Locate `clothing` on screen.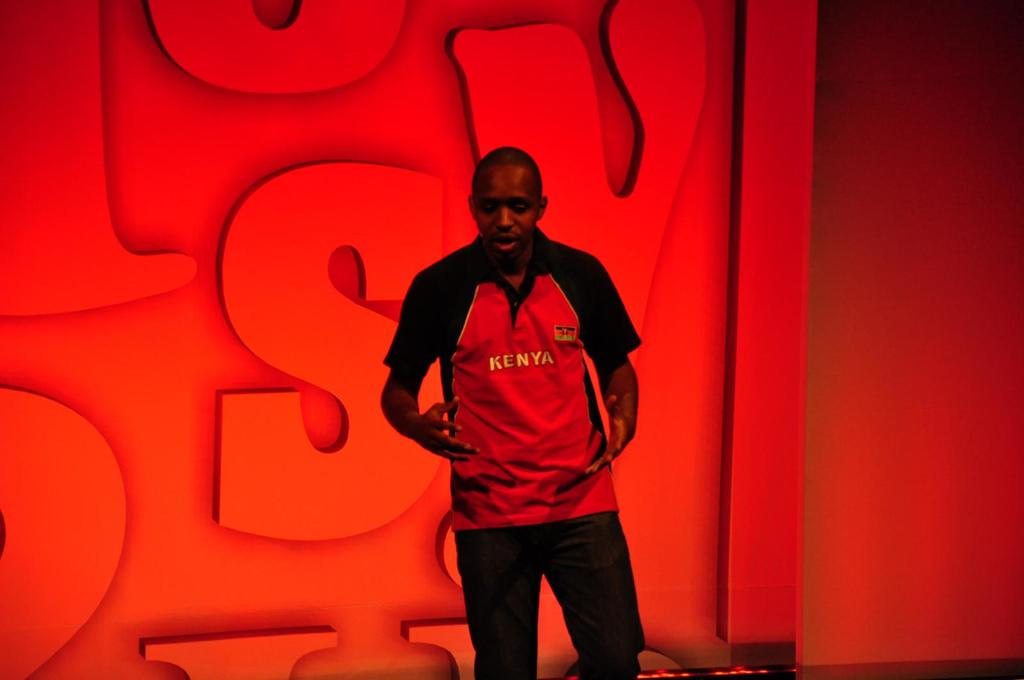
On screen at pyautogui.locateOnScreen(393, 191, 648, 626).
